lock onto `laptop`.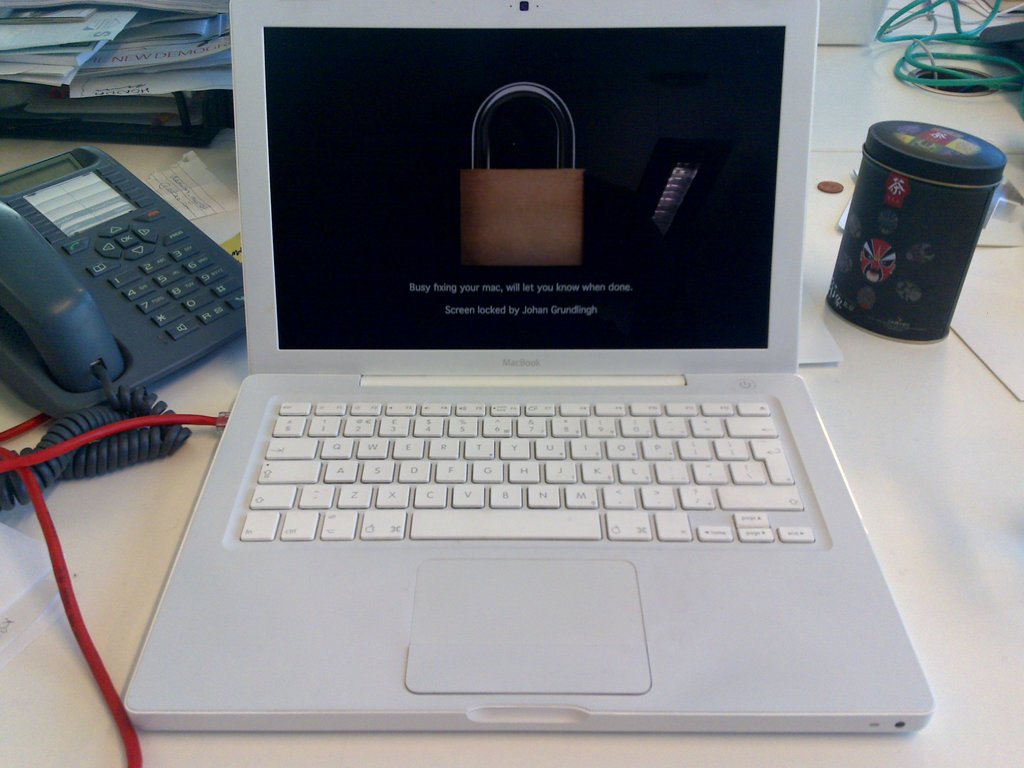
Locked: select_region(122, 0, 935, 733).
